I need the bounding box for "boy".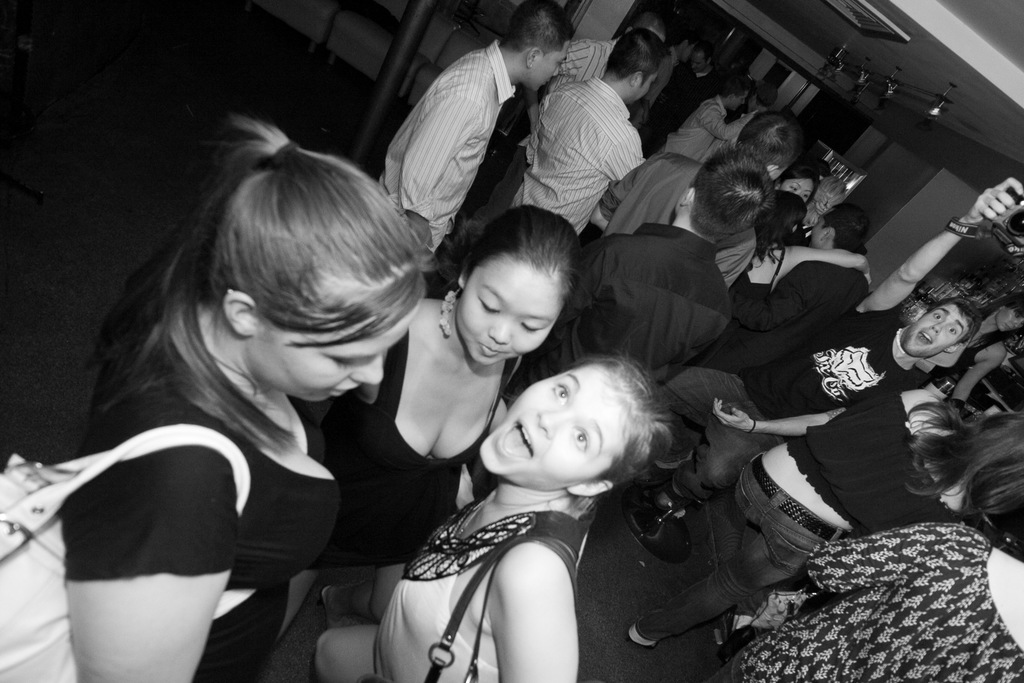
Here it is: region(657, 292, 977, 513).
